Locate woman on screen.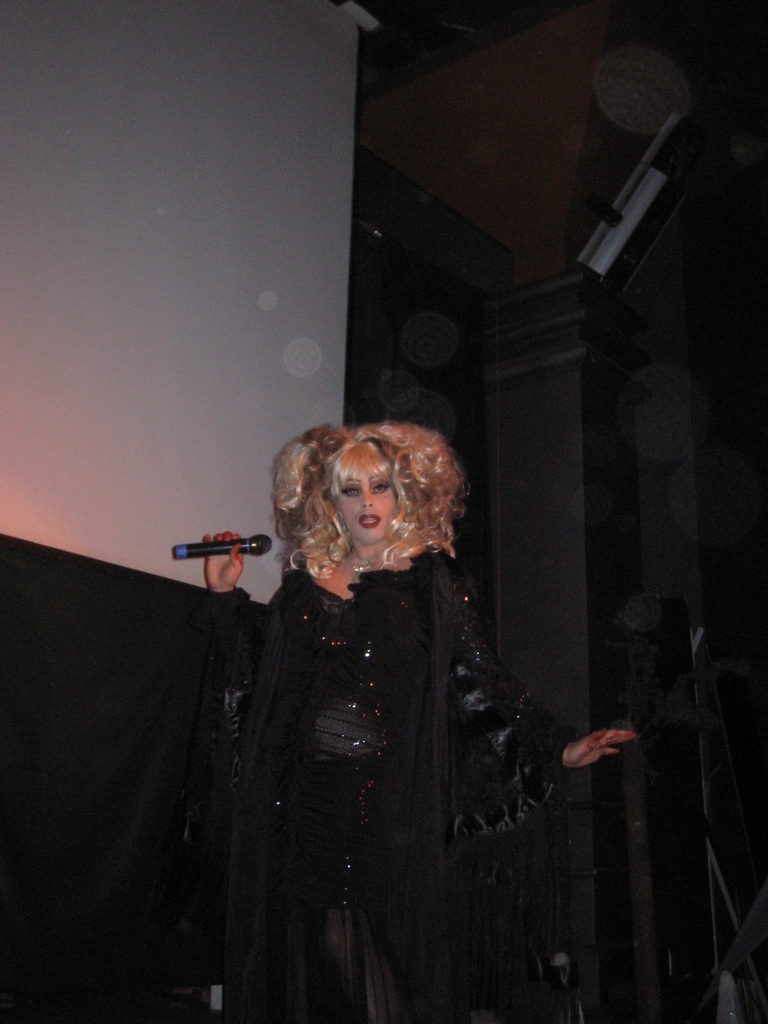
On screen at x1=189, y1=418, x2=640, y2=903.
